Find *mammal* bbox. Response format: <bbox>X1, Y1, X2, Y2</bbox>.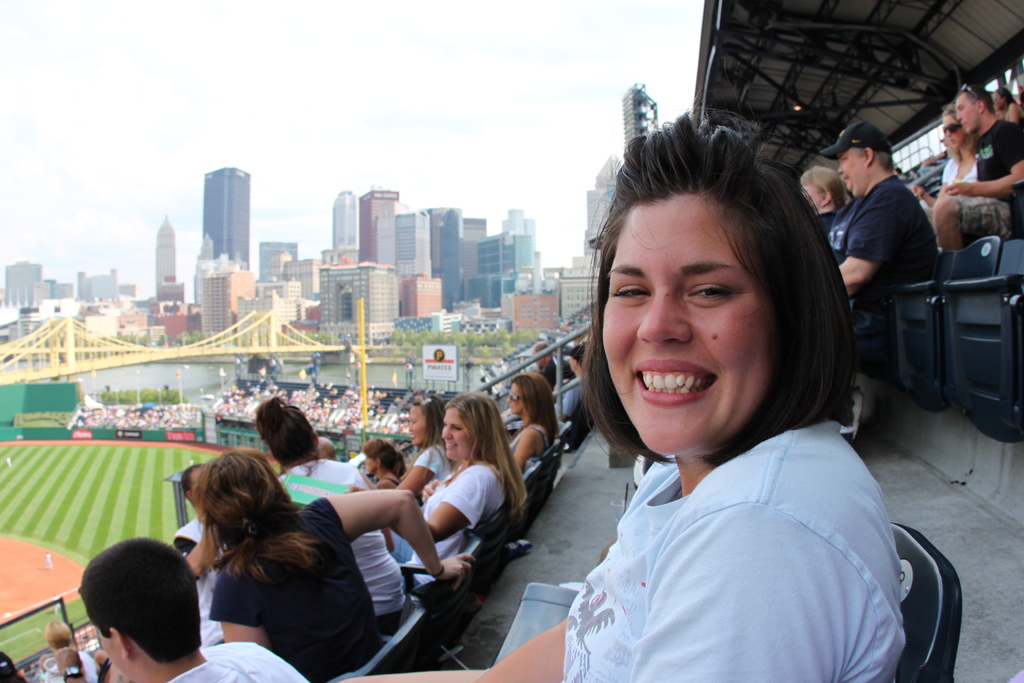
<bbox>246, 394, 404, 632</bbox>.
